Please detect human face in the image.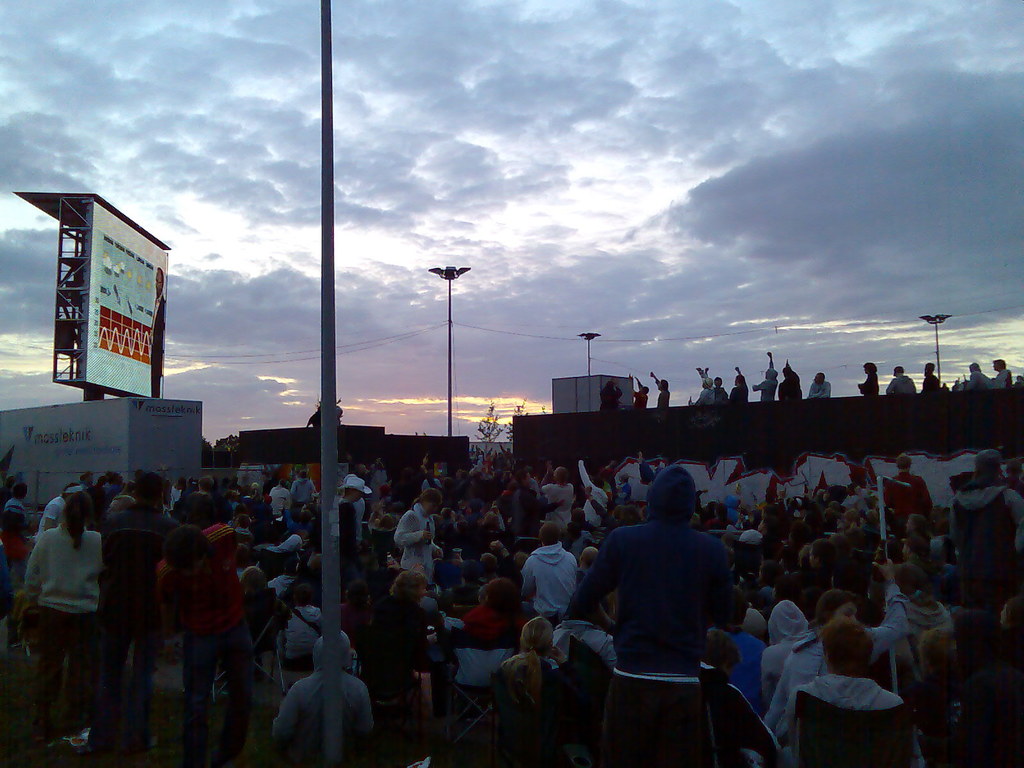
rect(831, 595, 861, 627).
